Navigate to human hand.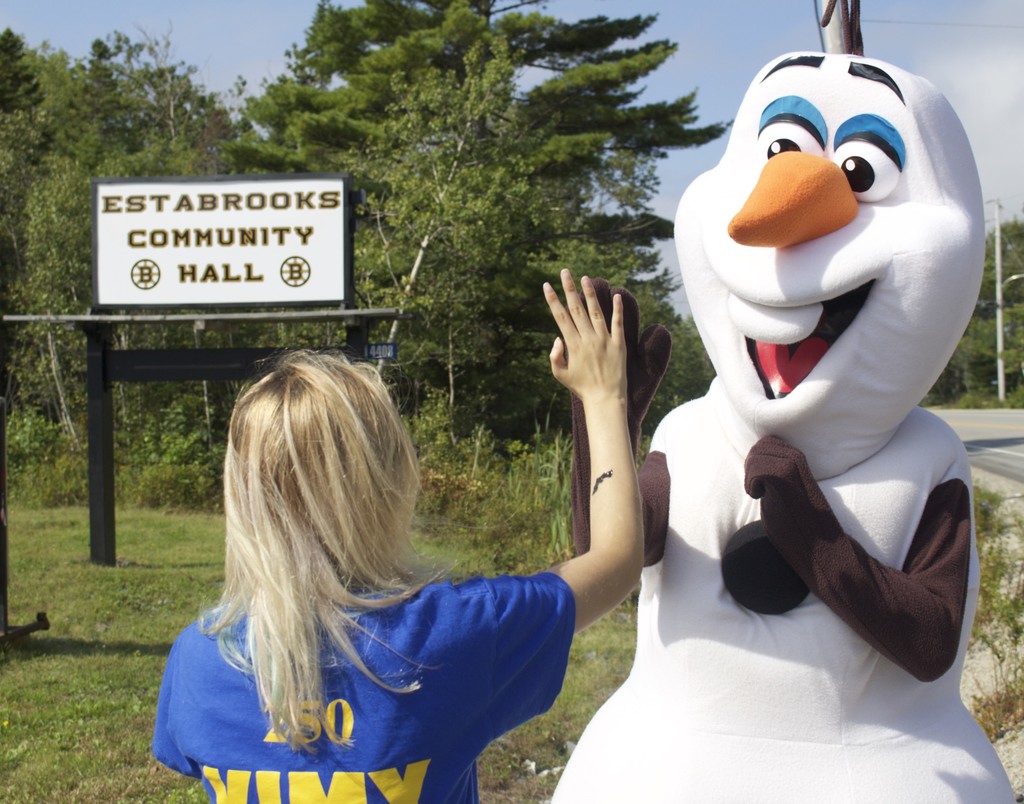
Navigation target: 546/282/644/416.
